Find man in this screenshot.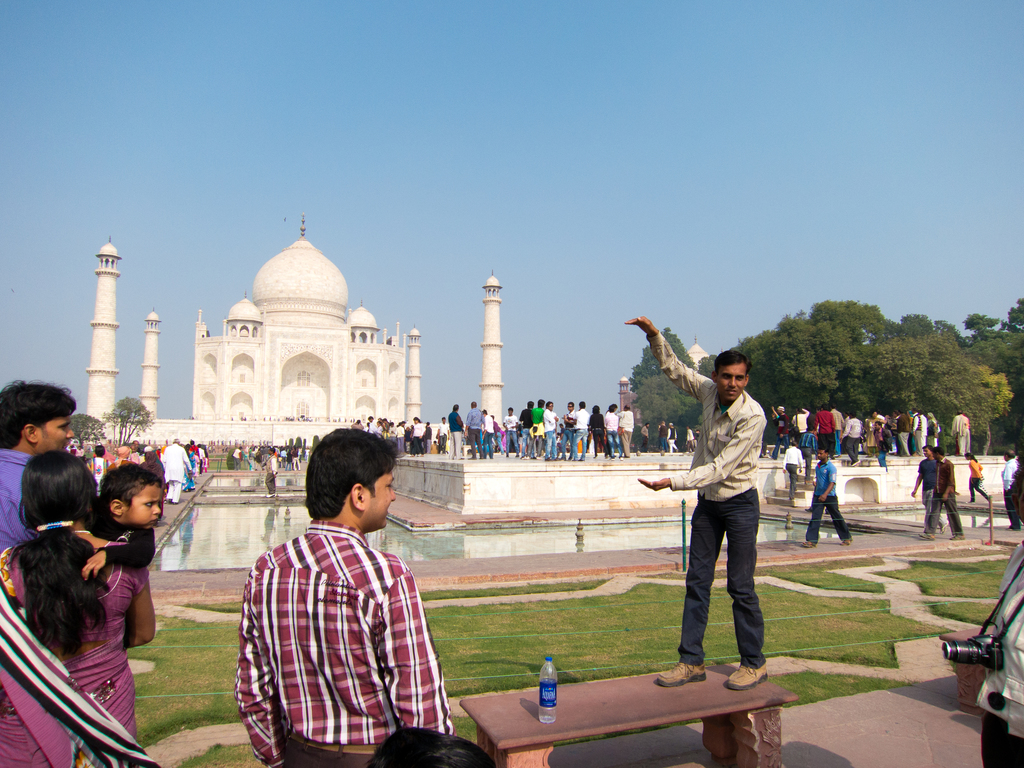
The bounding box for man is locate(906, 440, 946, 538).
